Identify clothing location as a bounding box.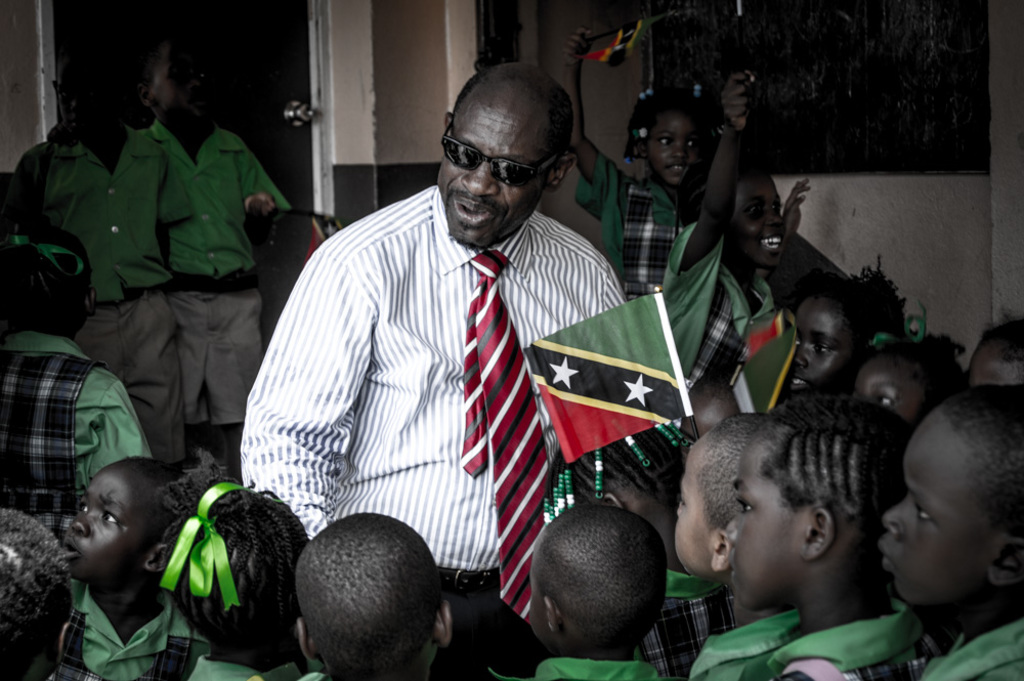
crop(488, 656, 662, 680).
